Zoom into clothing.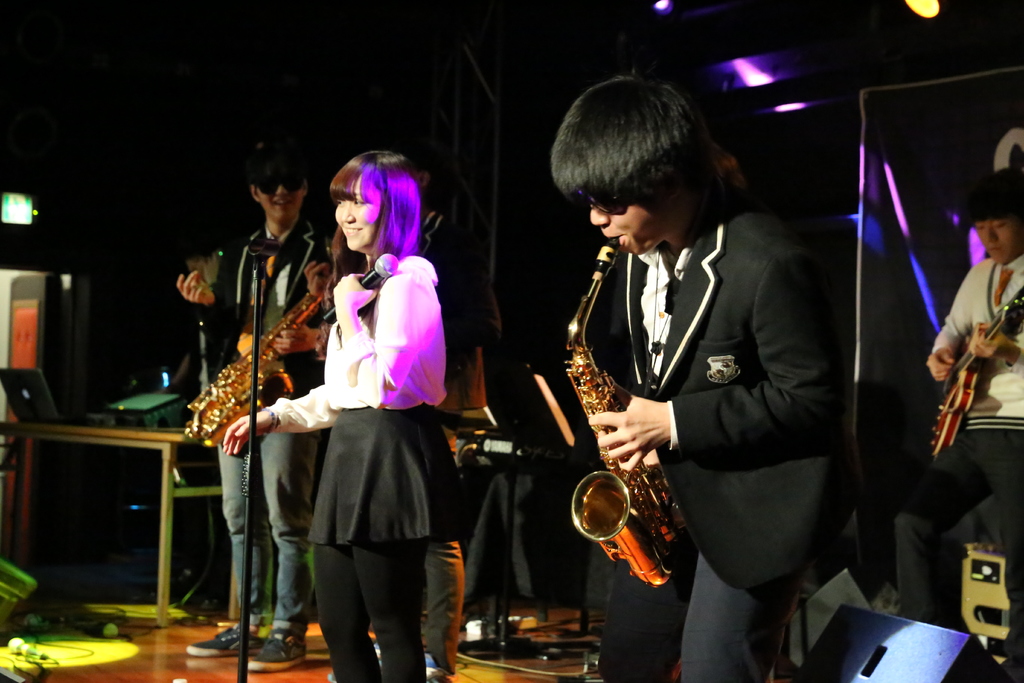
Zoom target: <box>263,256,469,682</box>.
